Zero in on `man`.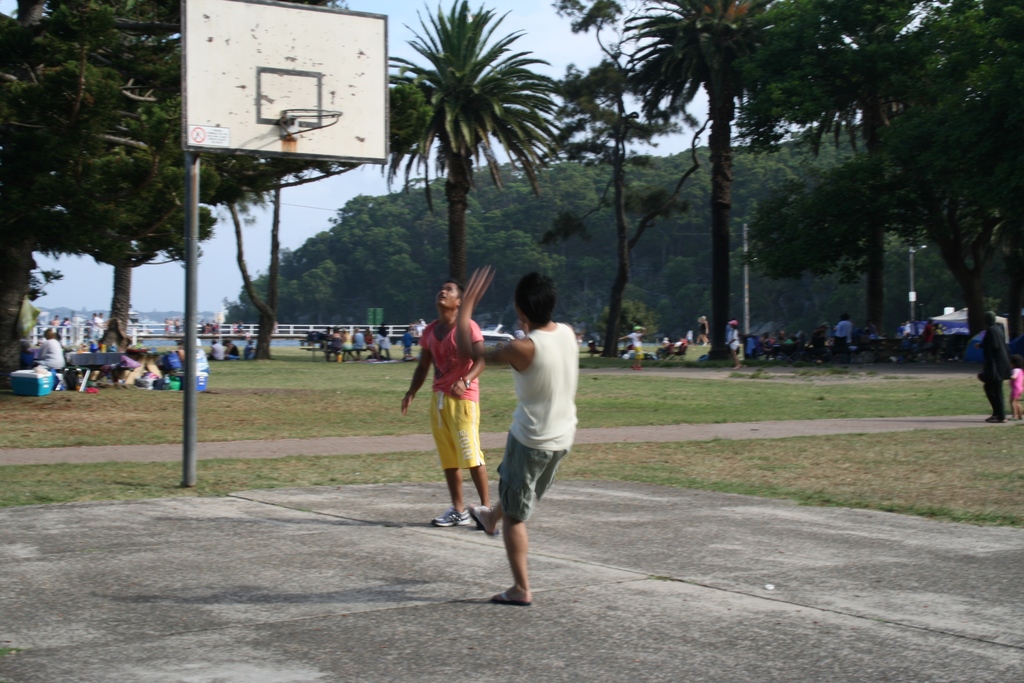
Zeroed in: x1=400 y1=279 x2=493 y2=526.
